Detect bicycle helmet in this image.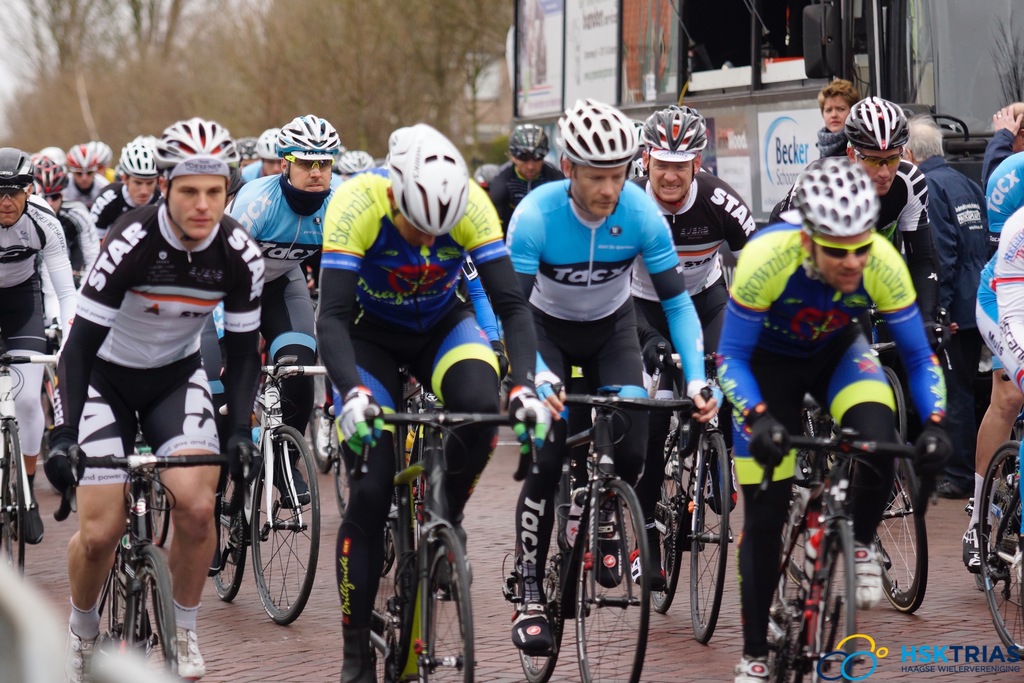
Detection: box(1, 150, 31, 188).
